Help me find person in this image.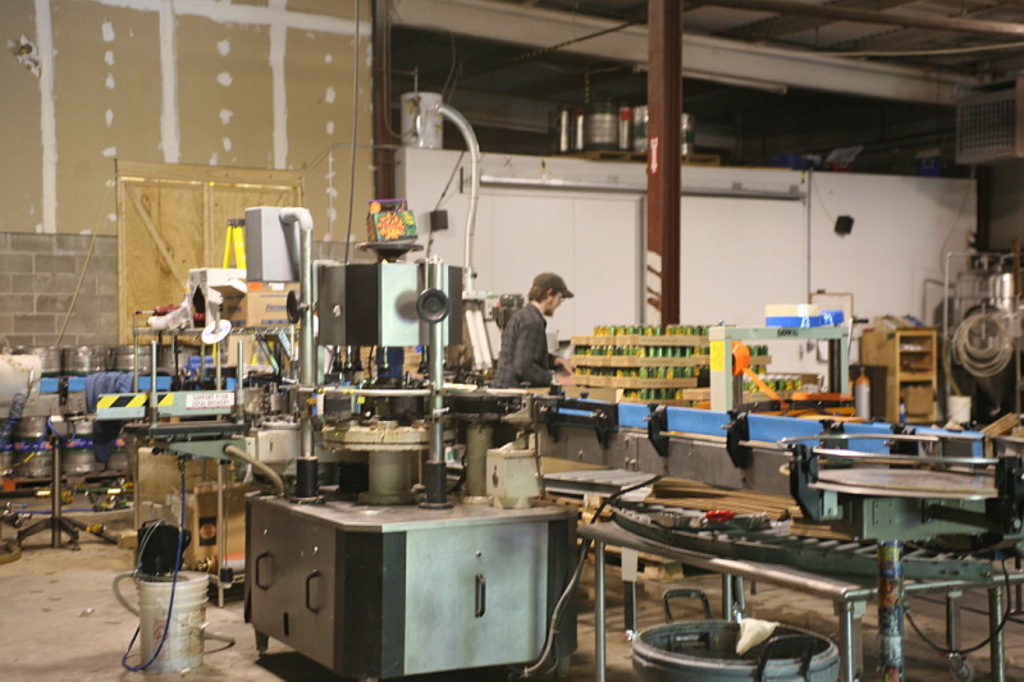
Found it: select_region(490, 274, 573, 409).
